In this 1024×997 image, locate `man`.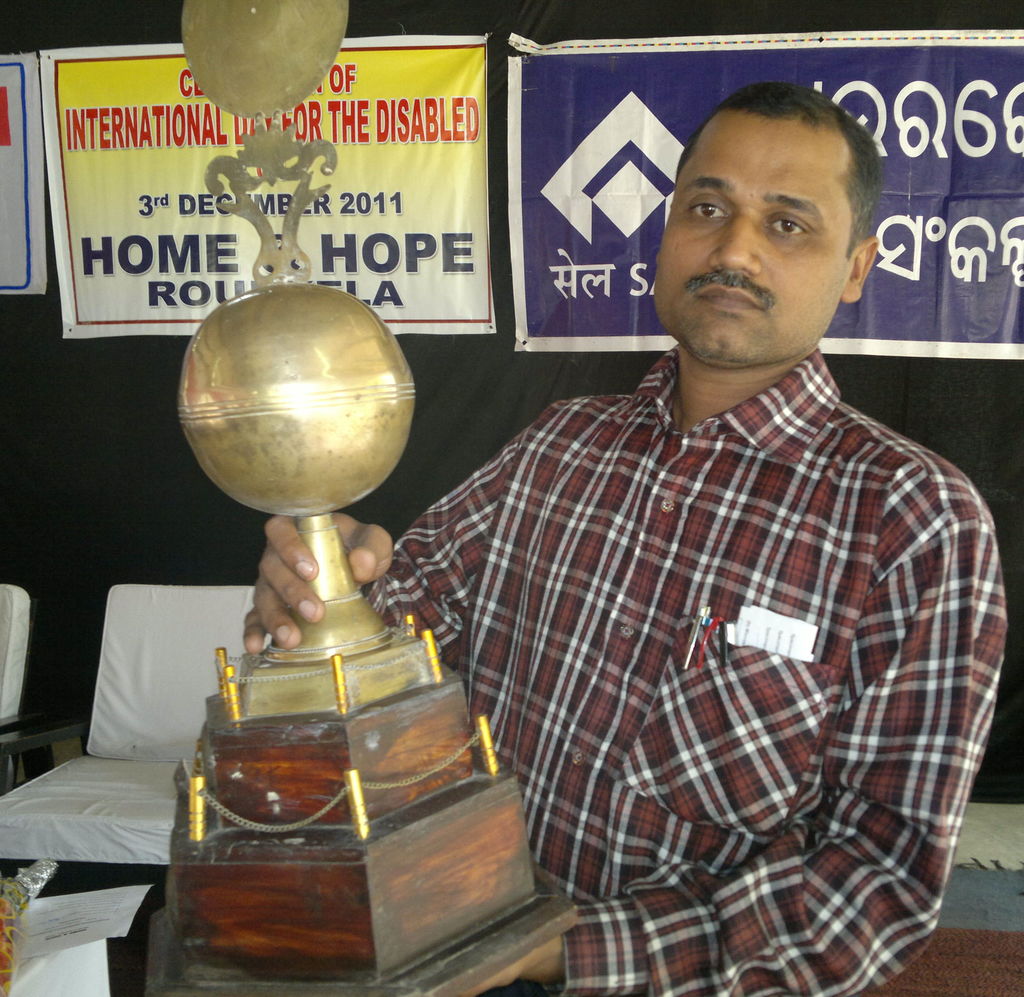
Bounding box: (244, 81, 1009, 996).
